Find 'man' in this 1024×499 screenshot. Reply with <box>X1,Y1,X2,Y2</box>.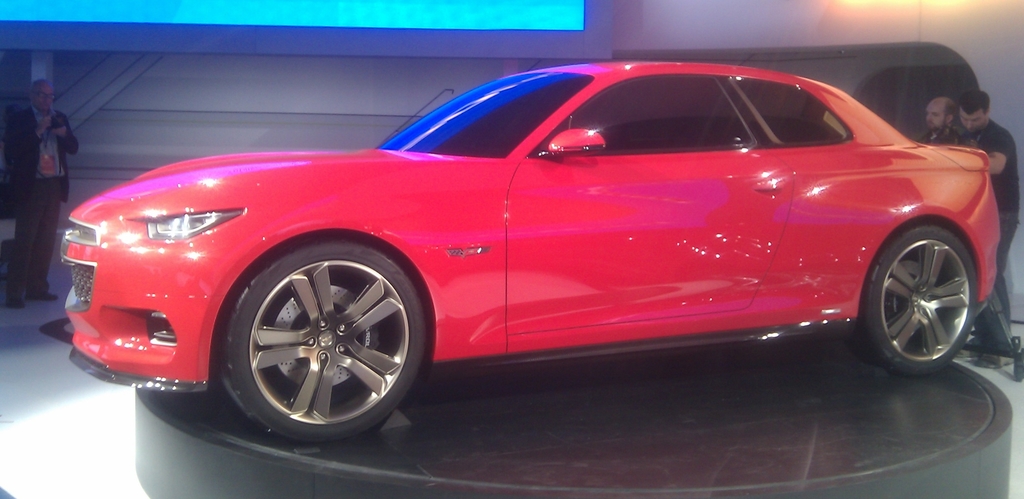
<box>0,80,81,310</box>.
